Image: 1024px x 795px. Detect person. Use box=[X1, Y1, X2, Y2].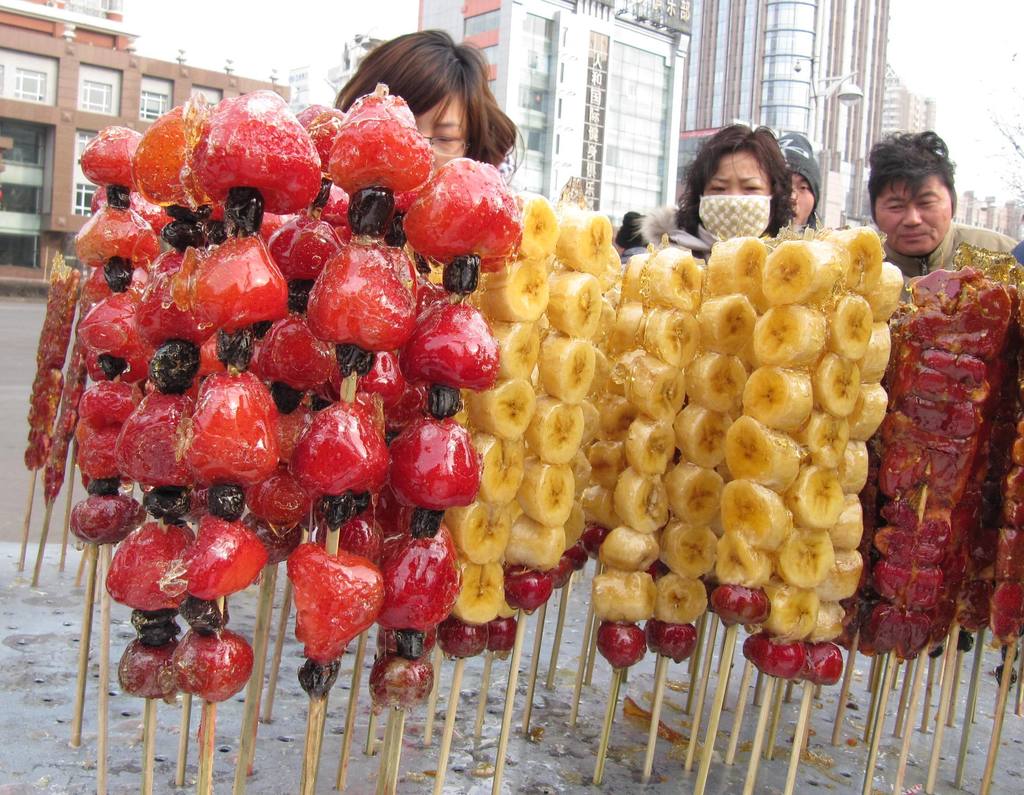
box=[847, 122, 1023, 297].
